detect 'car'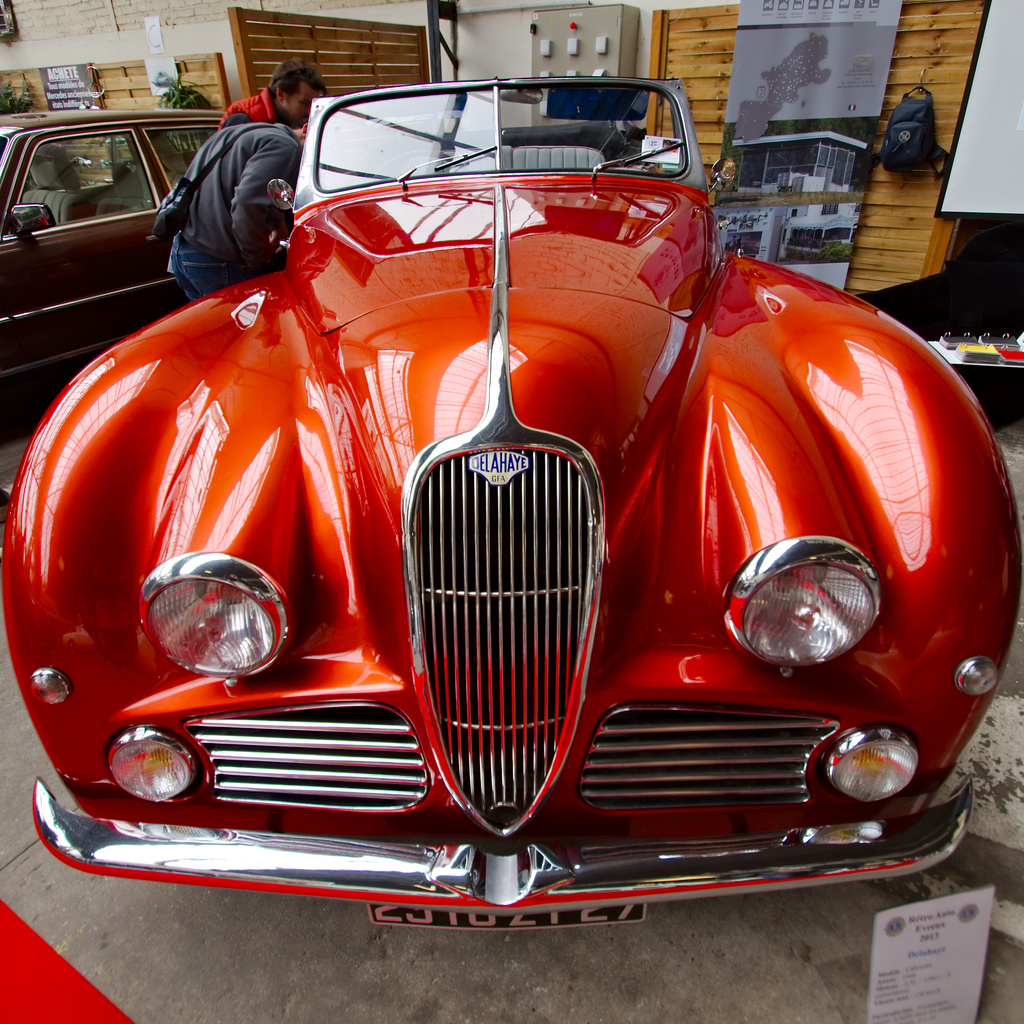
(1, 76, 1023, 932)
